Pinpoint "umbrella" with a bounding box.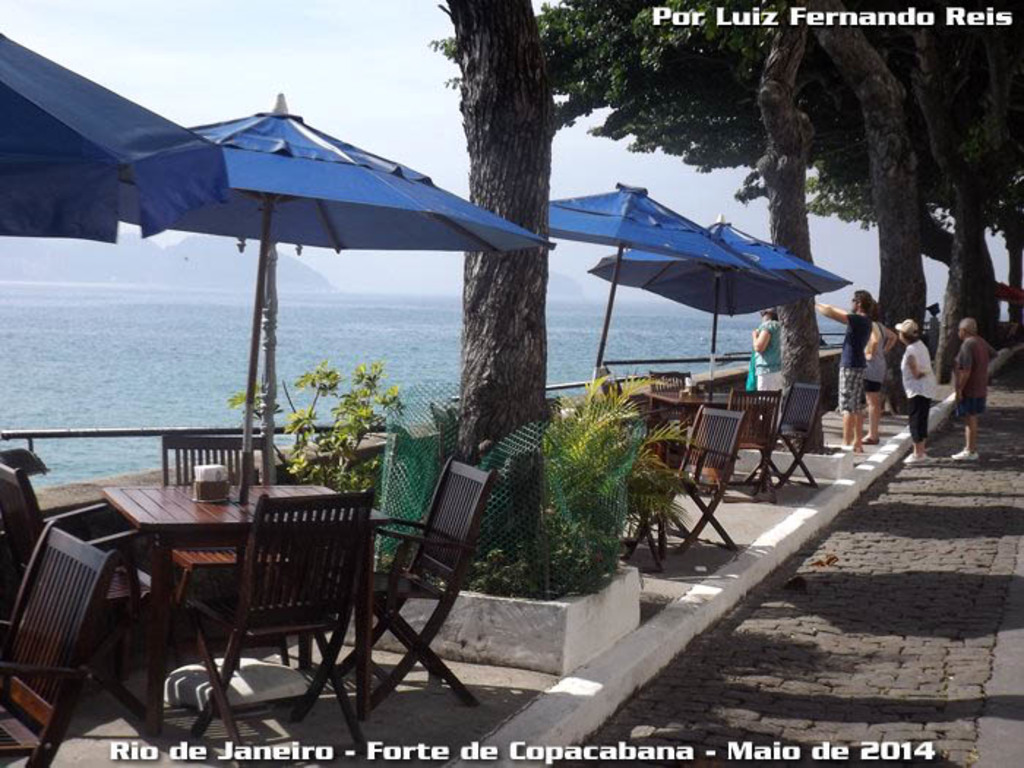
BBox(0, 29, 231, 241).
